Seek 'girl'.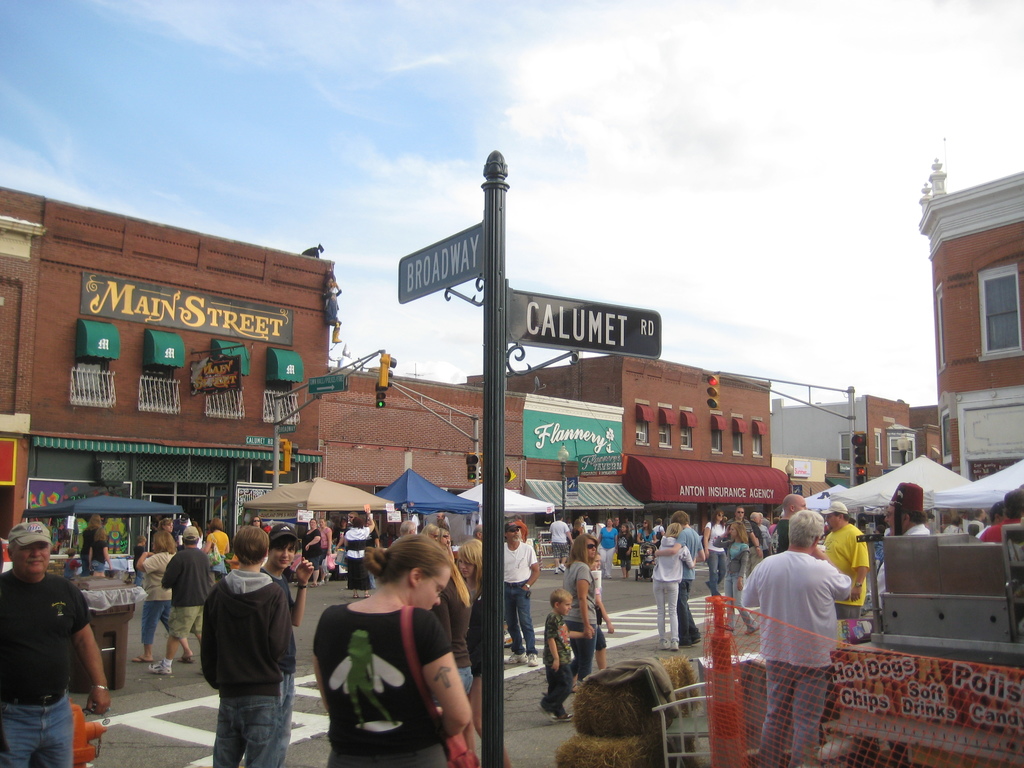
(440, 526, 454, 559).
